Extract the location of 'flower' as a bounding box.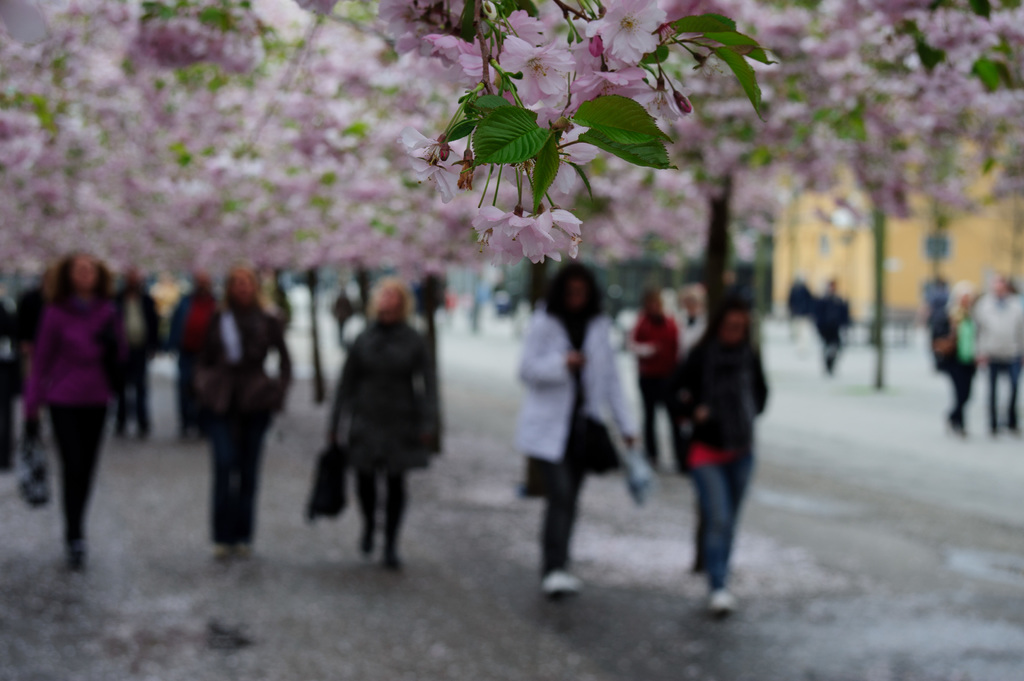
(533, 202, 584, 257).
